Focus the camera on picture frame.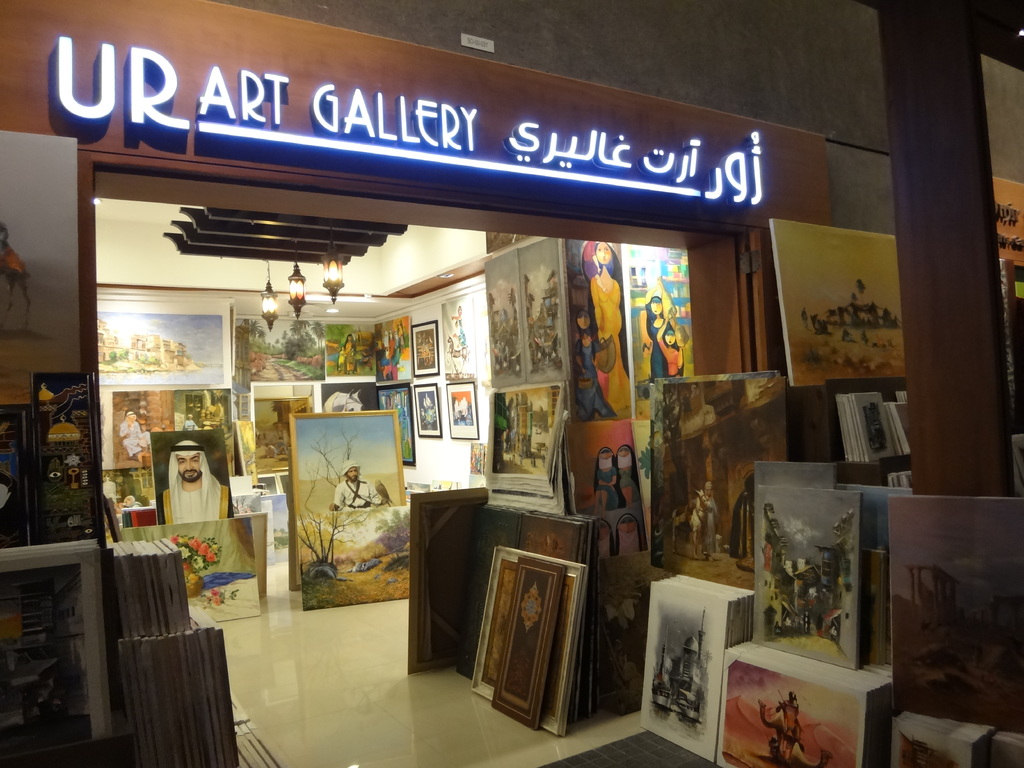
Focus region: {"left": 289, "top": 410, "right": 402, "bottom": 590}.
